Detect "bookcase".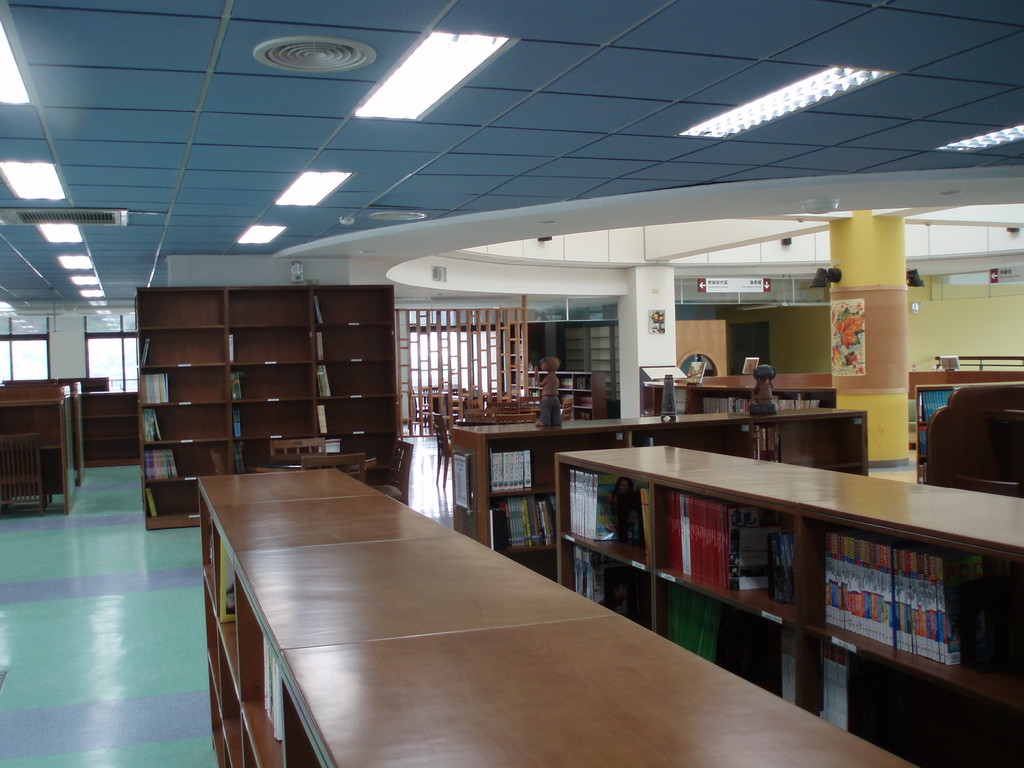
Detected at [453, 410, 871, 589].
